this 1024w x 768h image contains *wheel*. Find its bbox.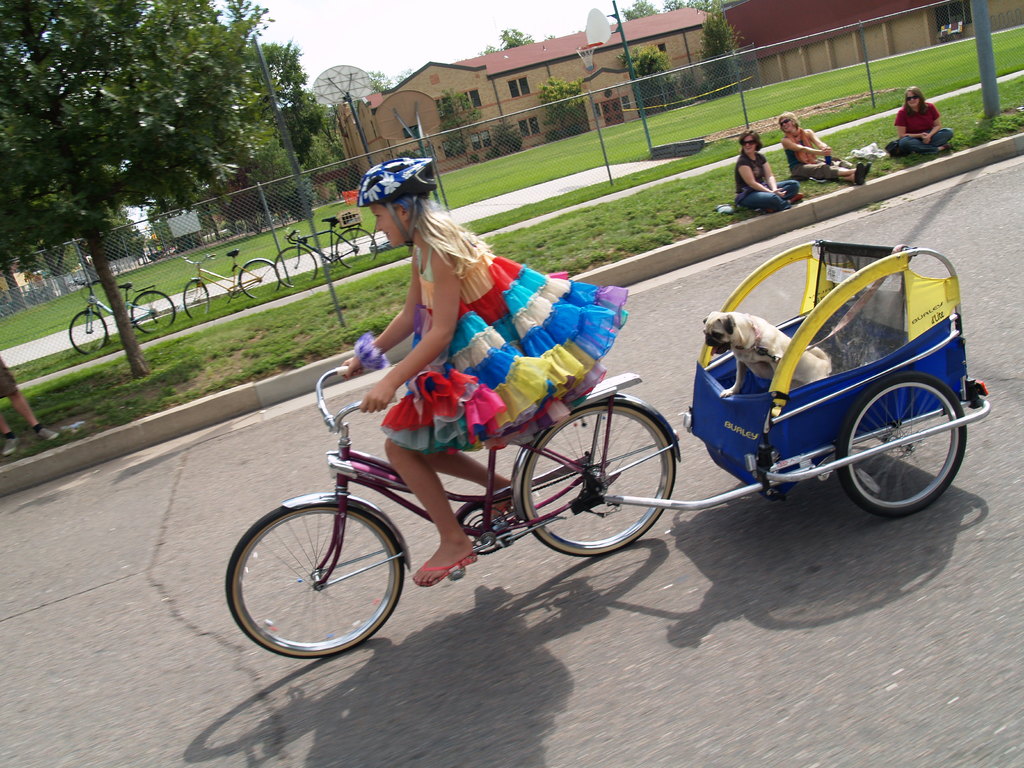
select_region(132, 292, 175, 333).
